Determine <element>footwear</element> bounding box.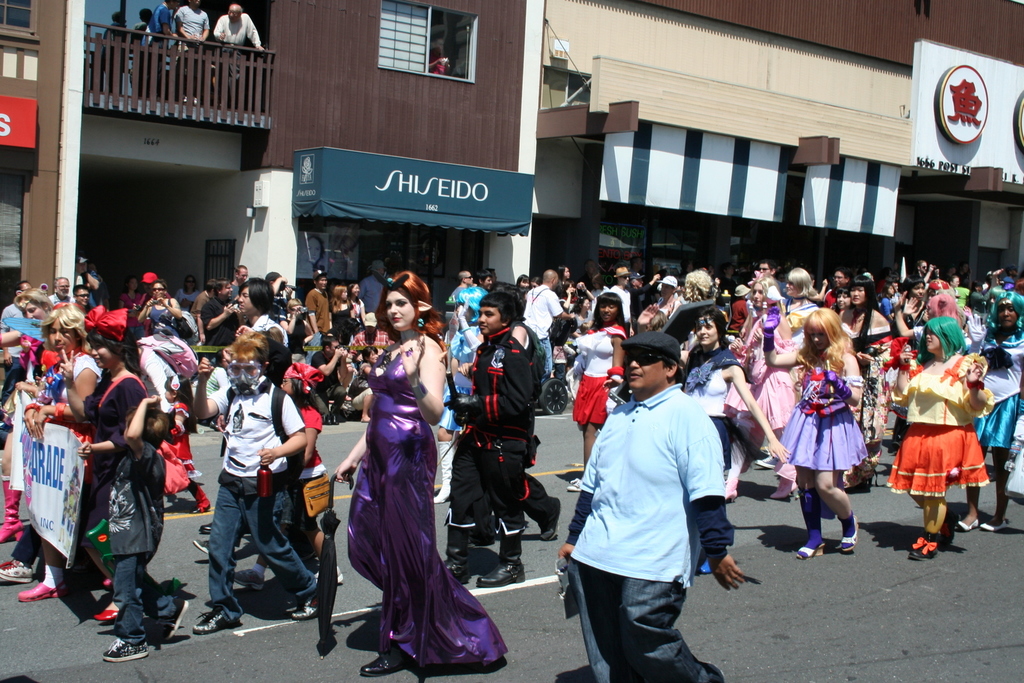
Determined: x1=0, y1=478, x2=21, y2=545.
